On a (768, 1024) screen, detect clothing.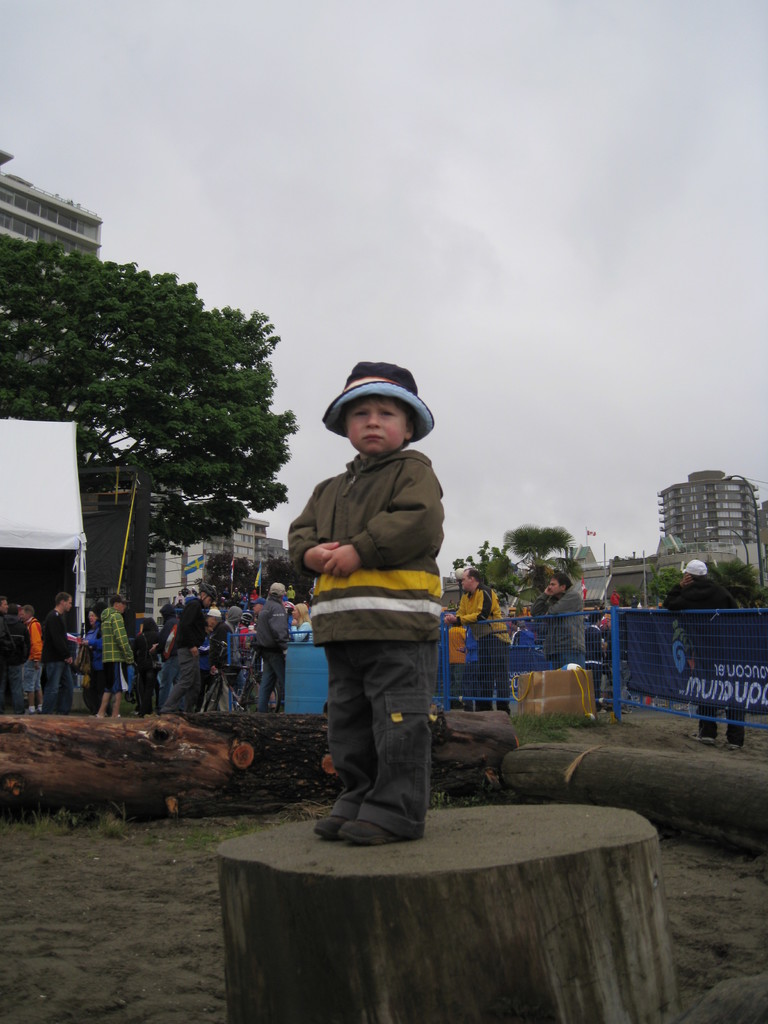
l=277, t=449, r=451, b=834.
